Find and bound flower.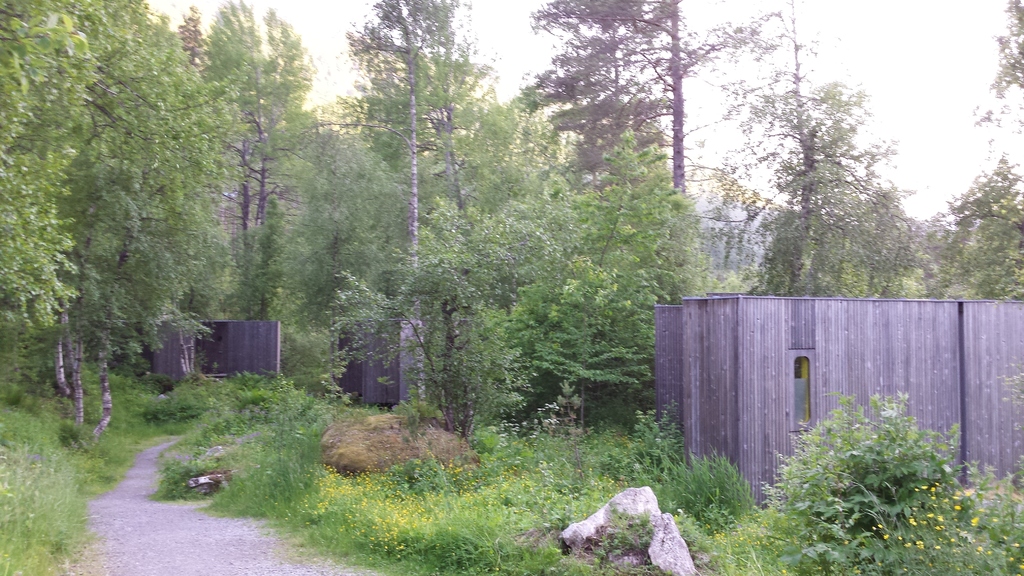
Bound: [1010, 541, 1021, 551].
